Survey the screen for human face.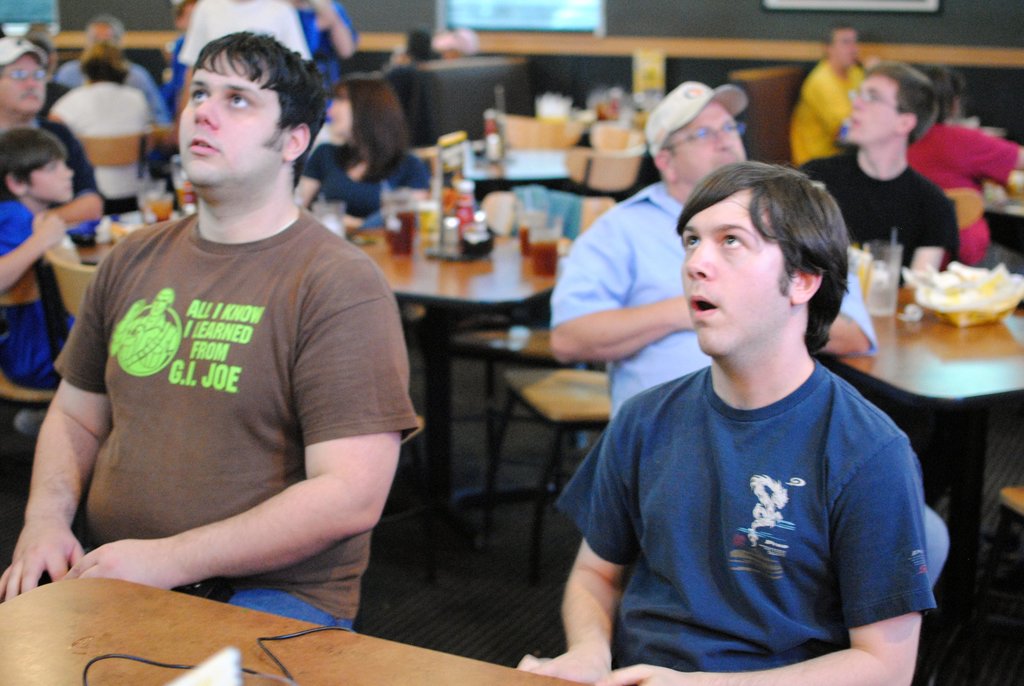
Survey found: (x1=849, y1=70, x2=895, y2=146).
